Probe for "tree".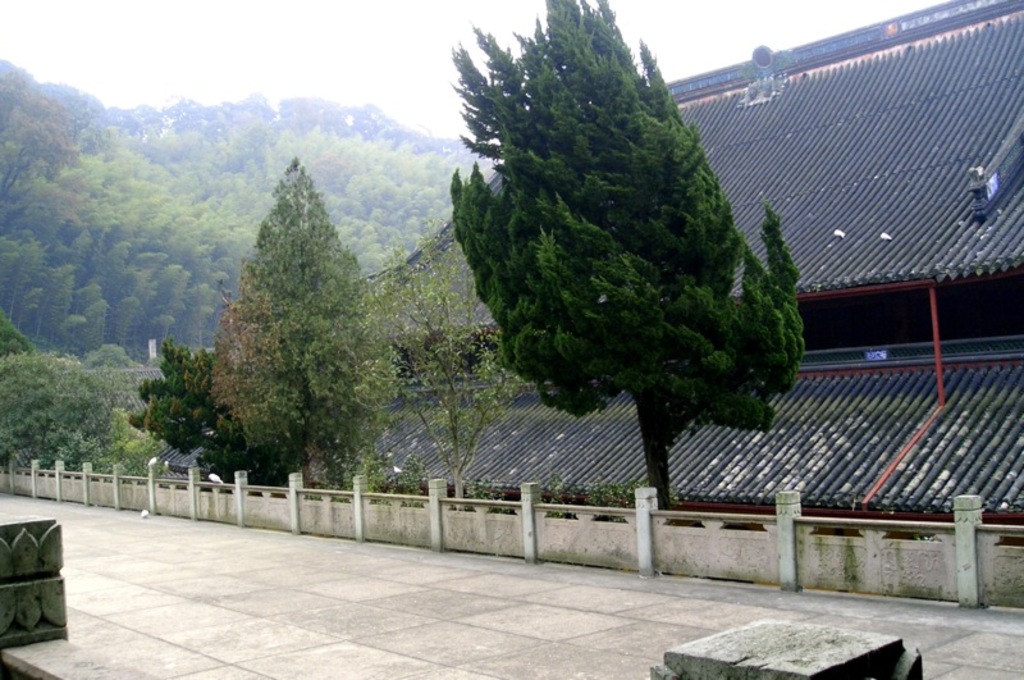
Probe result: (left=434, top=0, right=813, bottom=517).
